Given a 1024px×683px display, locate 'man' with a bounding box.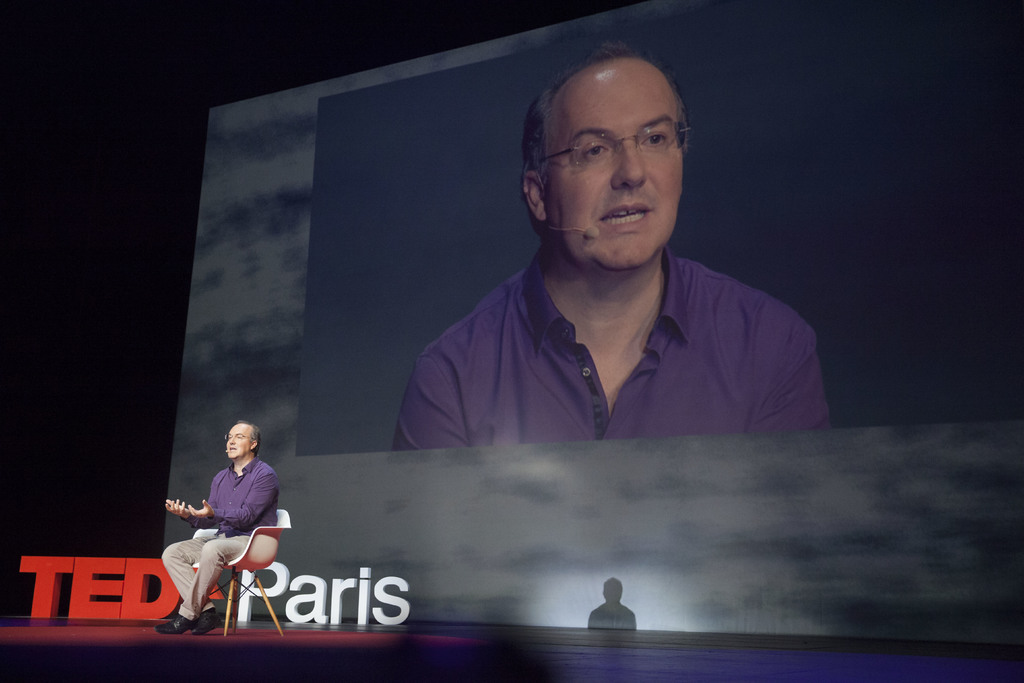
Located: 153 422 282 636.
